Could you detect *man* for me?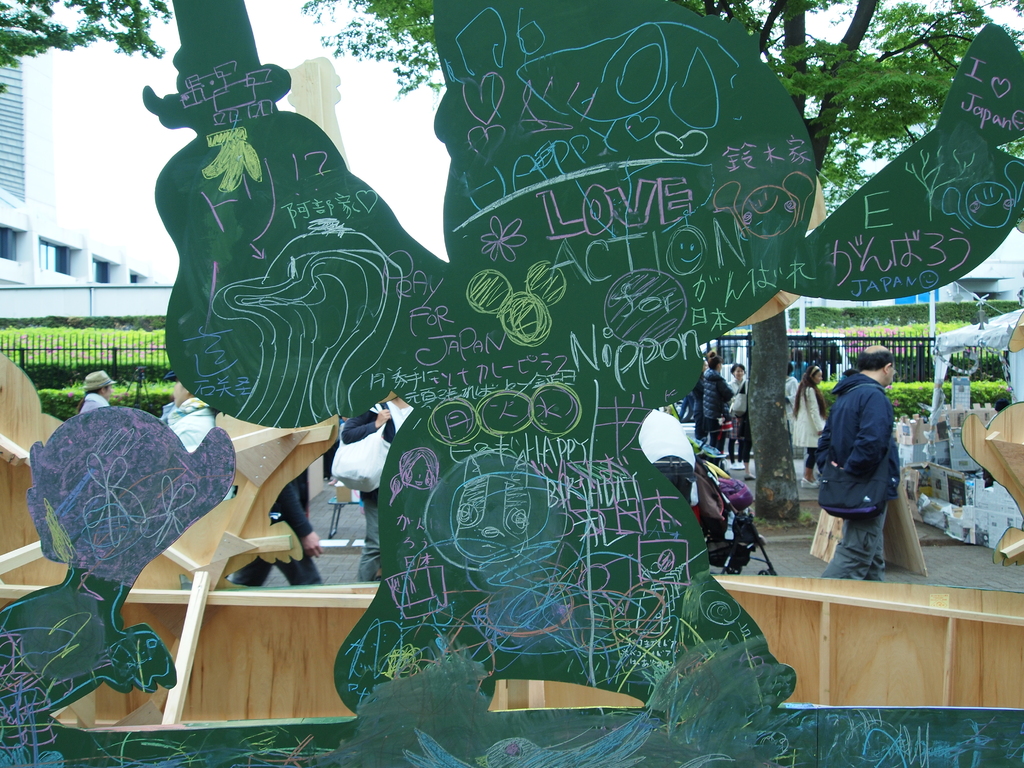
Detection result: x1=811, y1=348, x2=925, y2=594.
